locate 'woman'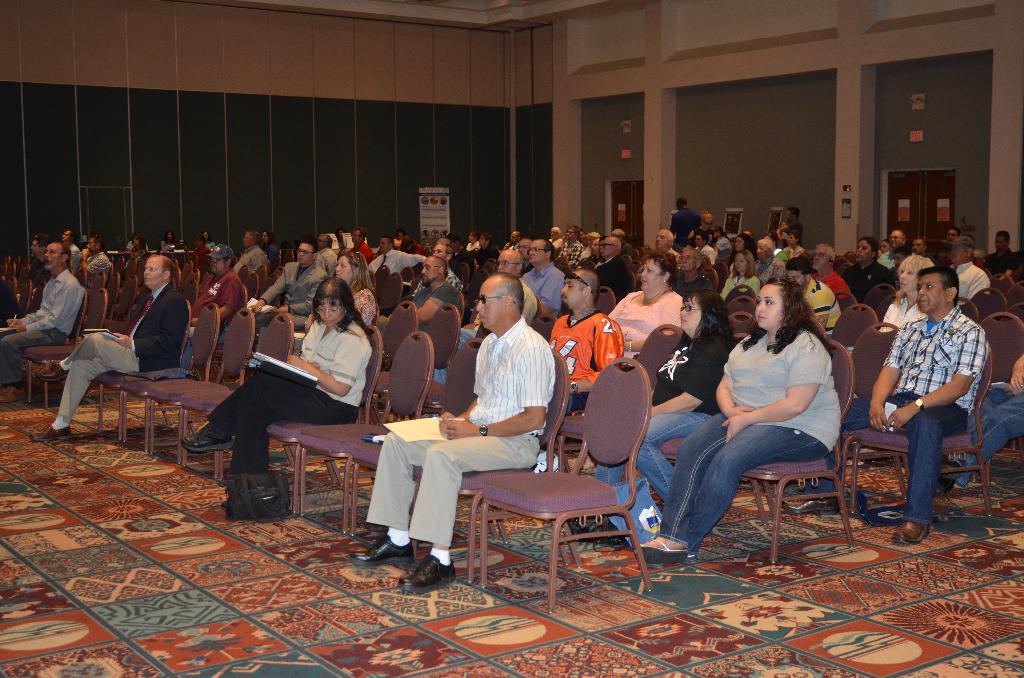
crop(177, 271, 374, 512)
